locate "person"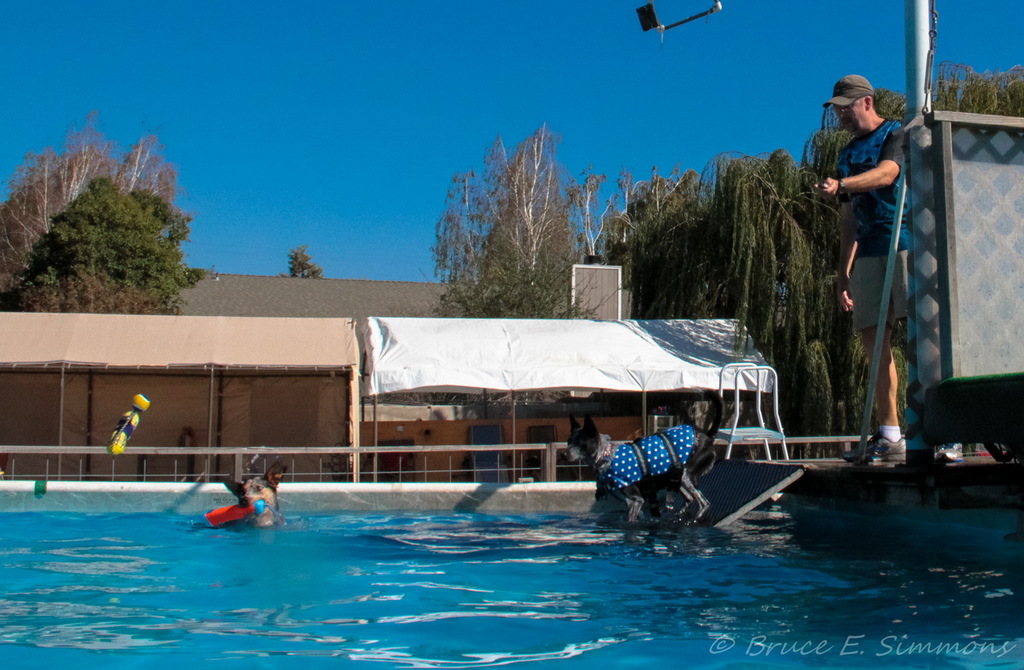
left=828, top=67, right=925, bottom=412
